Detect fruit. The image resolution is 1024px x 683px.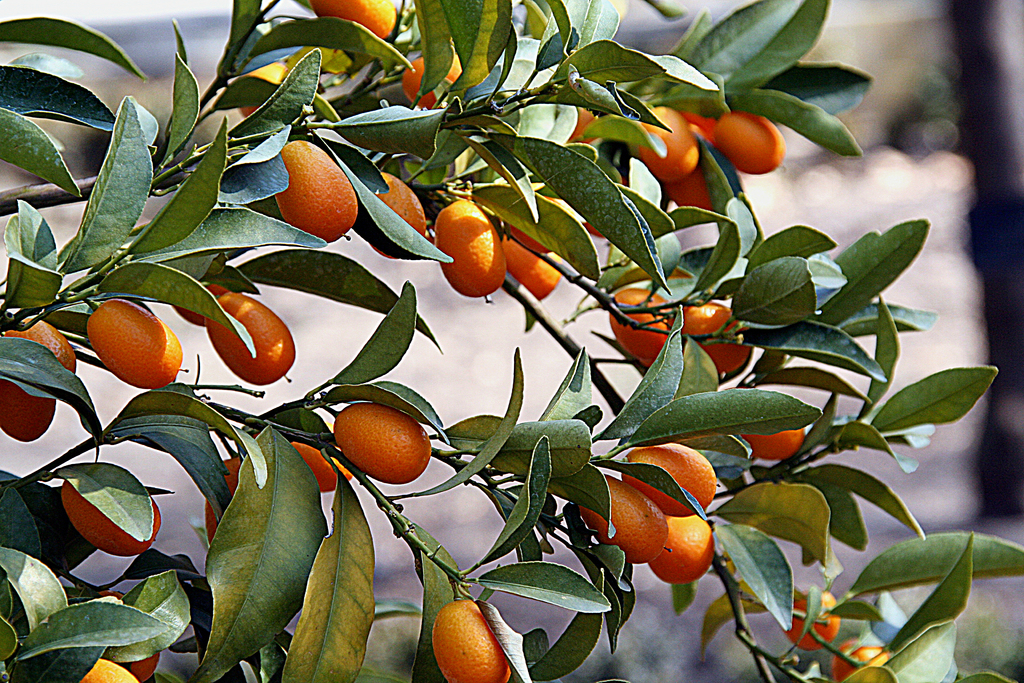
605 289 675 370.
